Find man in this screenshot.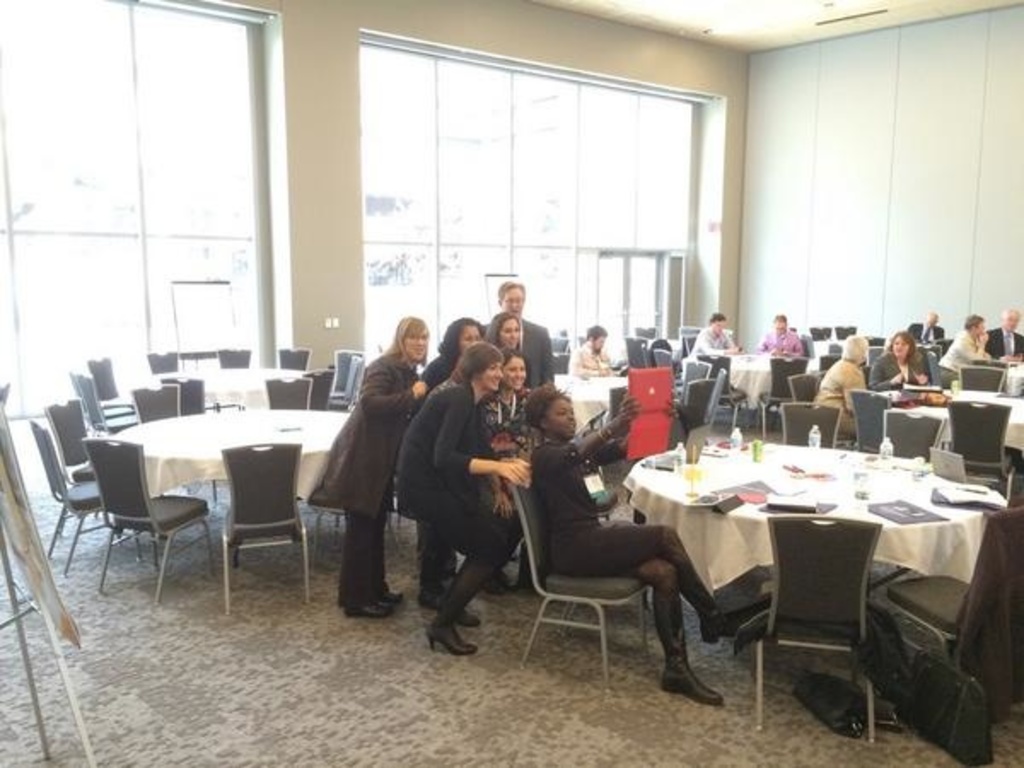
The bounding box for man is box=[691, 309, 748, 355].
